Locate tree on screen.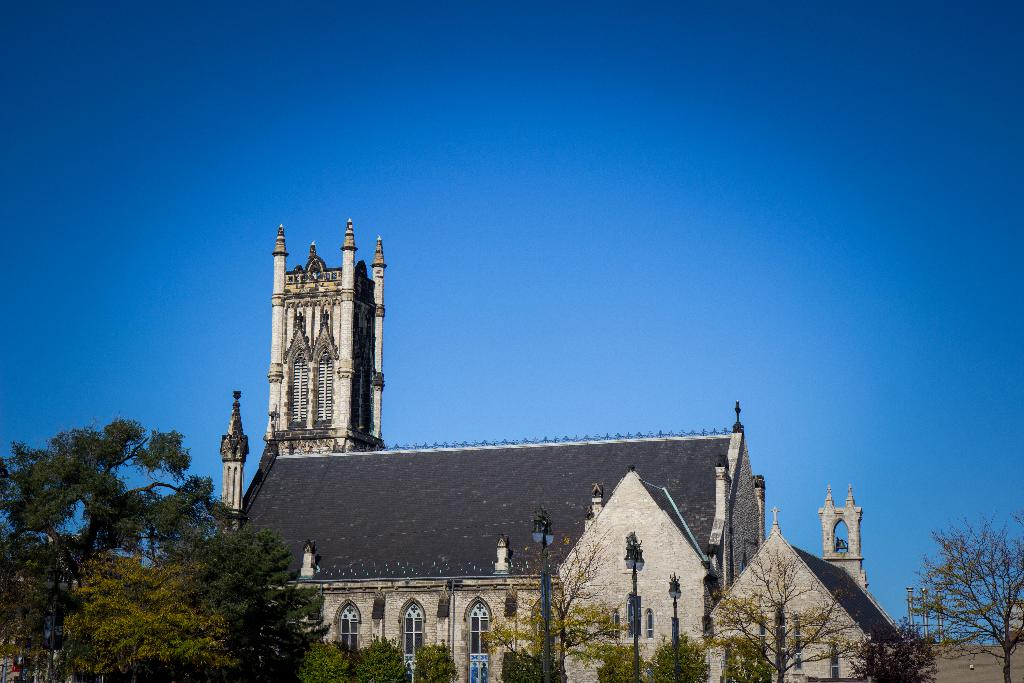
On screen at pyautogui.locateOnScreen(60, 559, 230, 682).
